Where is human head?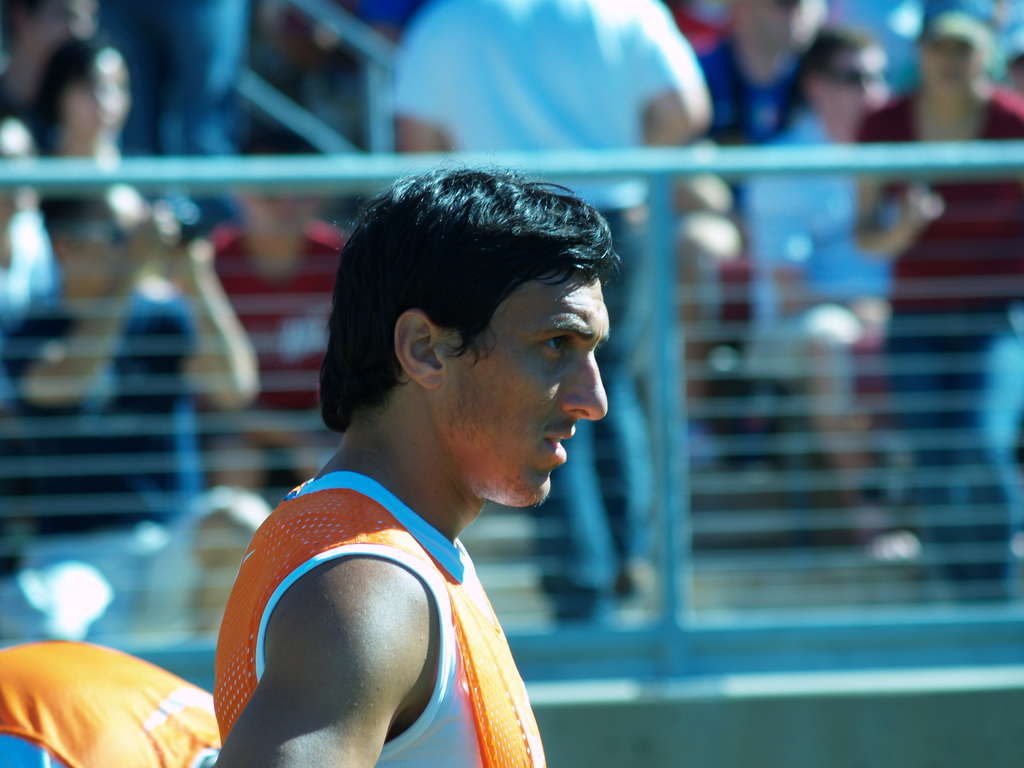
BBox(33, 40, 131, 147).
